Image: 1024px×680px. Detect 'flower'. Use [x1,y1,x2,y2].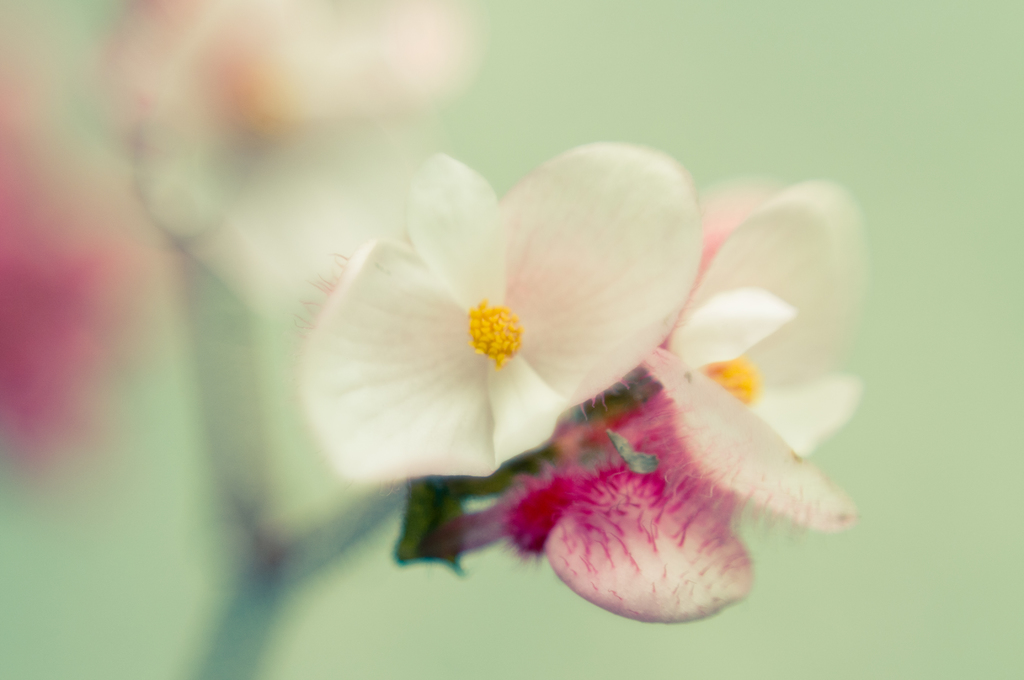
[657,170,863,460].
